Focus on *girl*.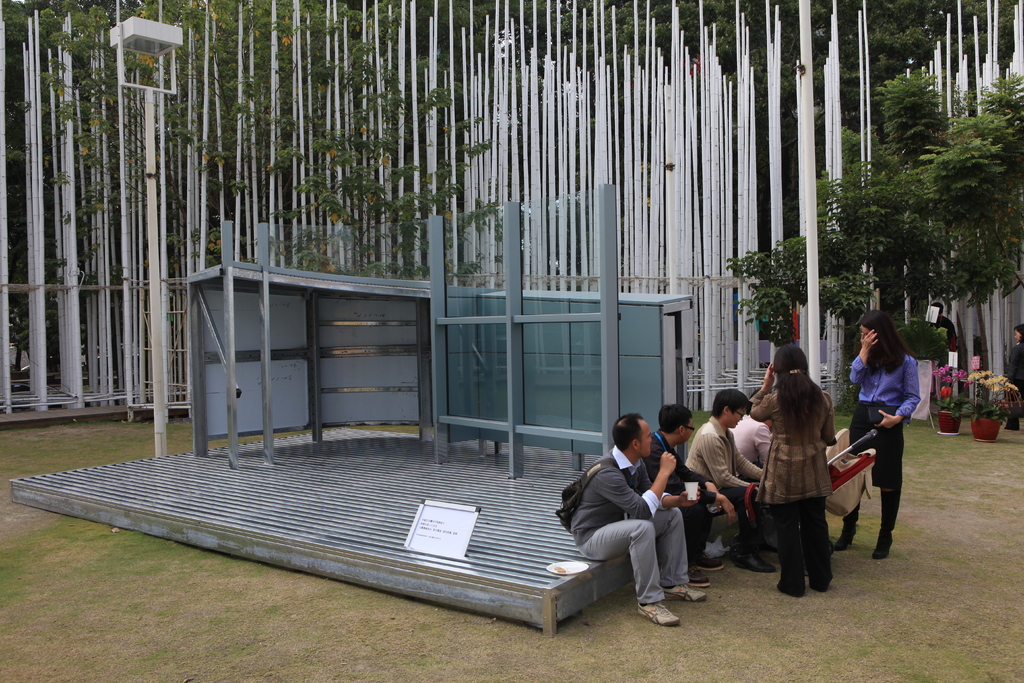
Focused at 847:306:936:563.
